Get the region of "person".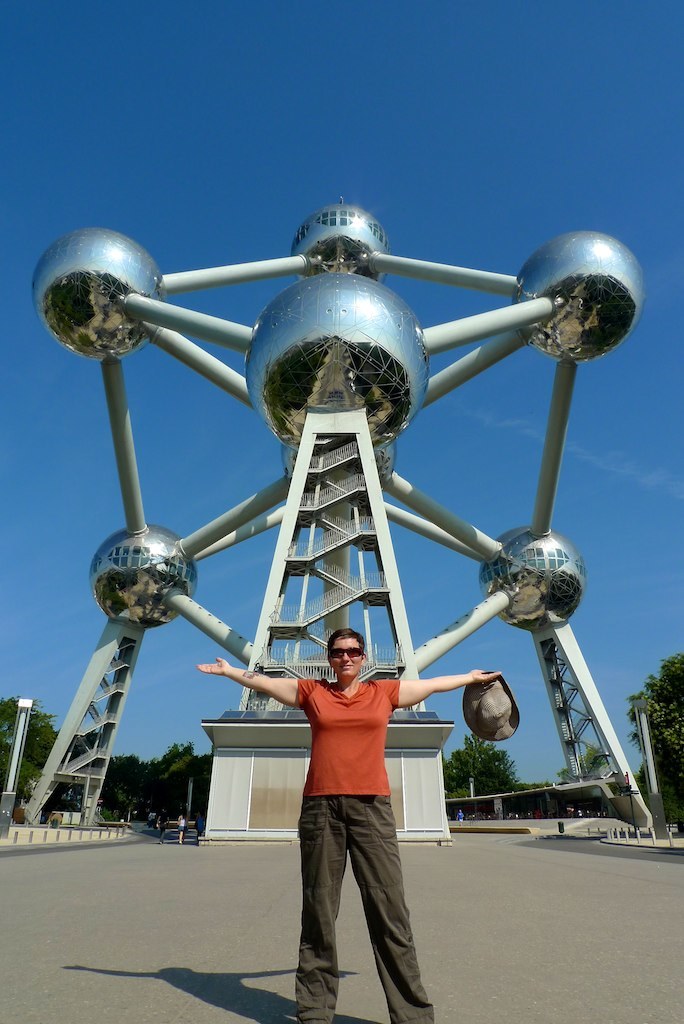
select_region(190, 610, 511, 1023).
